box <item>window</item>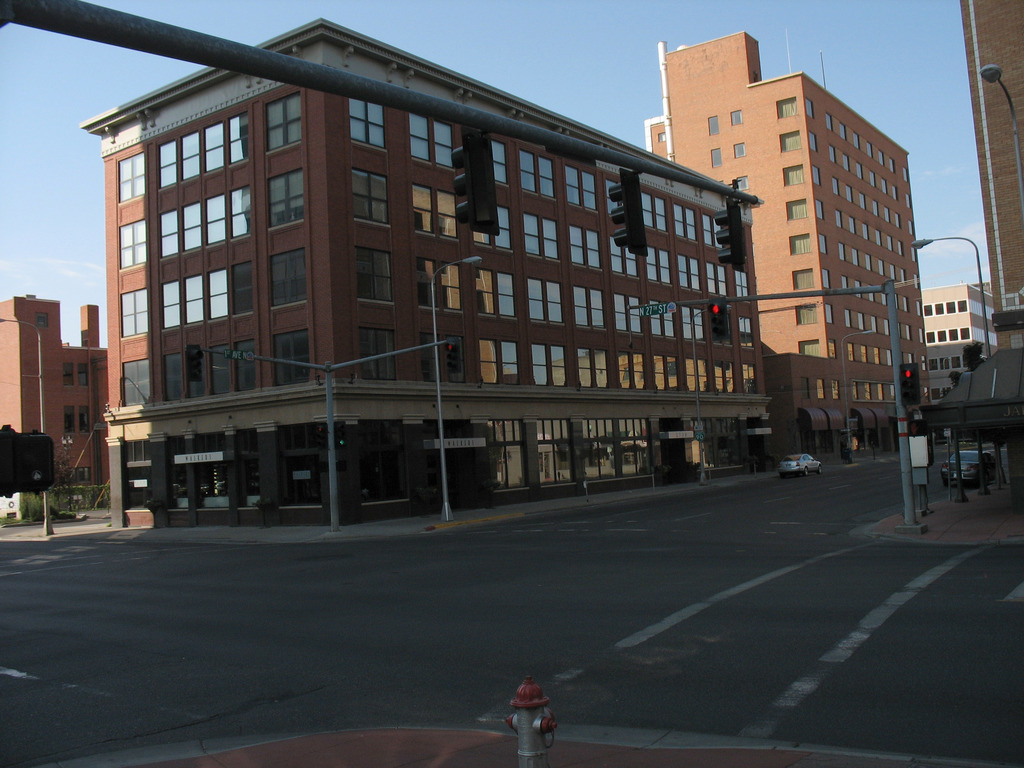
bbox(702, 216, 721, 247)
